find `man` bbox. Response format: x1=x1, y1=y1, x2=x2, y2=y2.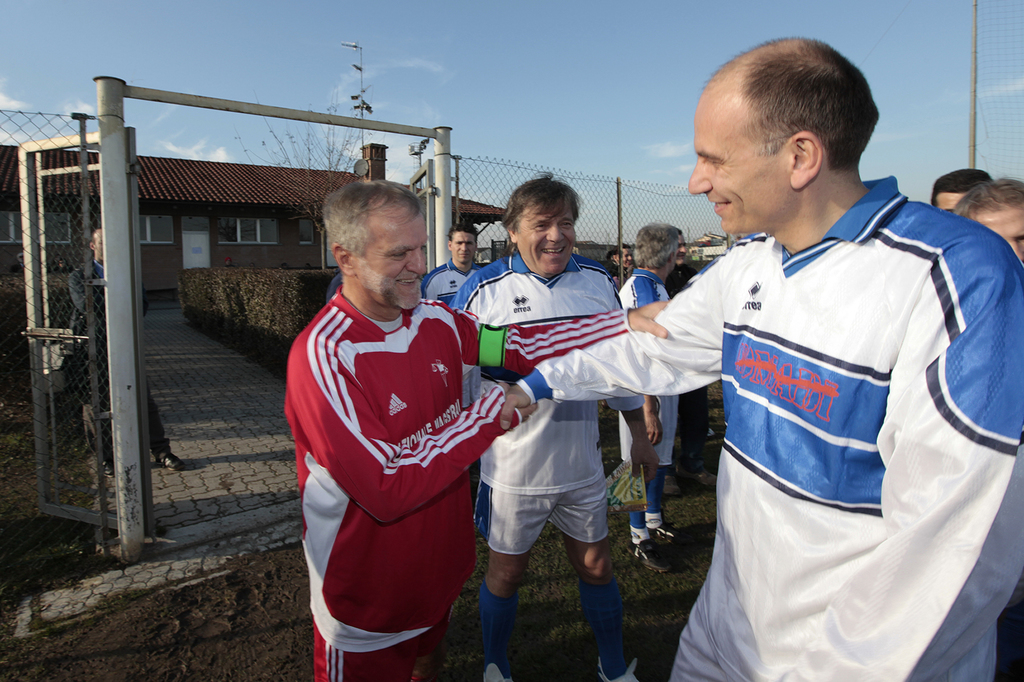
x1=68, y1=228, x2=184, y2=470.
